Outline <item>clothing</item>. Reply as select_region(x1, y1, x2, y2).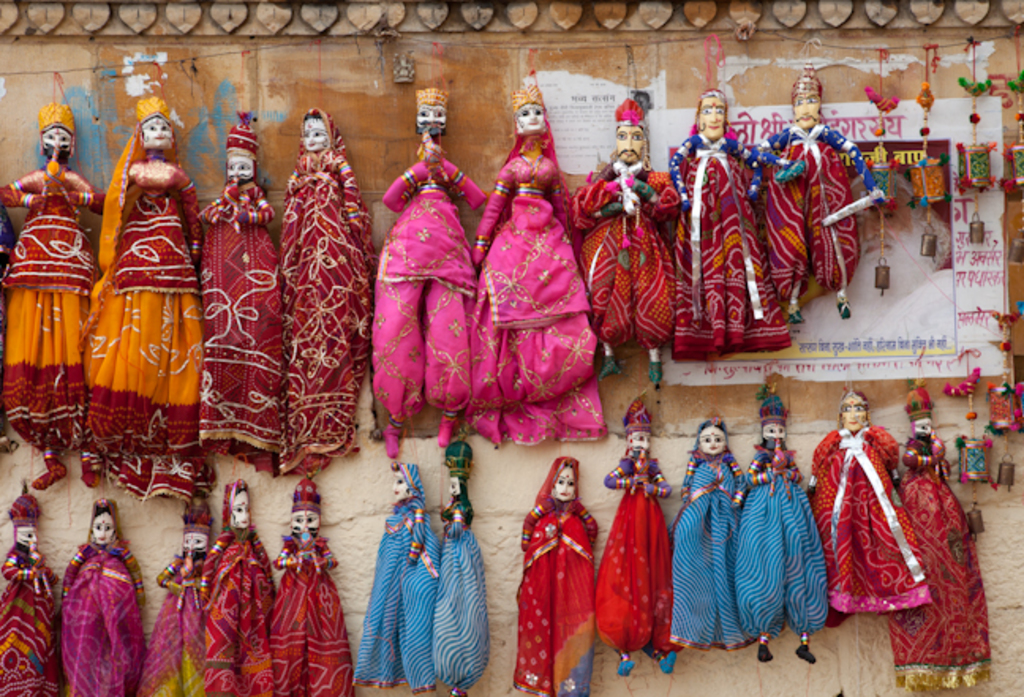
select_region(370, 136, 487, 428).
